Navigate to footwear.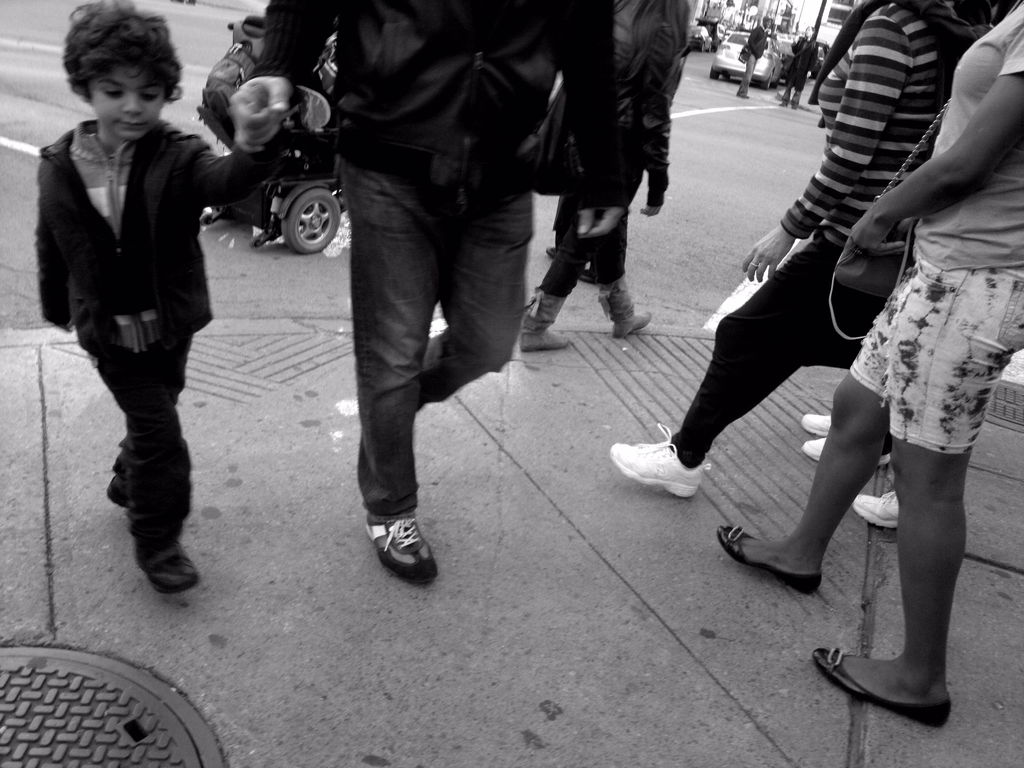
Navigation target: 717,519,820,597.
